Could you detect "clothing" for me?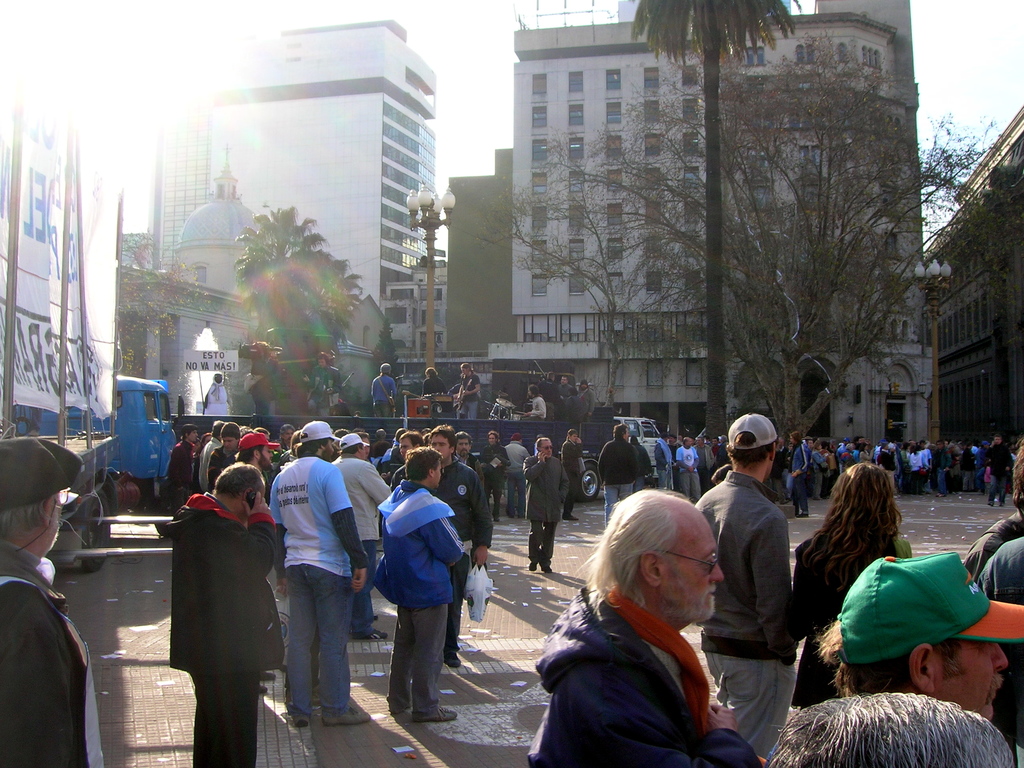
Detection result: BBox(555, 382, 577, 424).
